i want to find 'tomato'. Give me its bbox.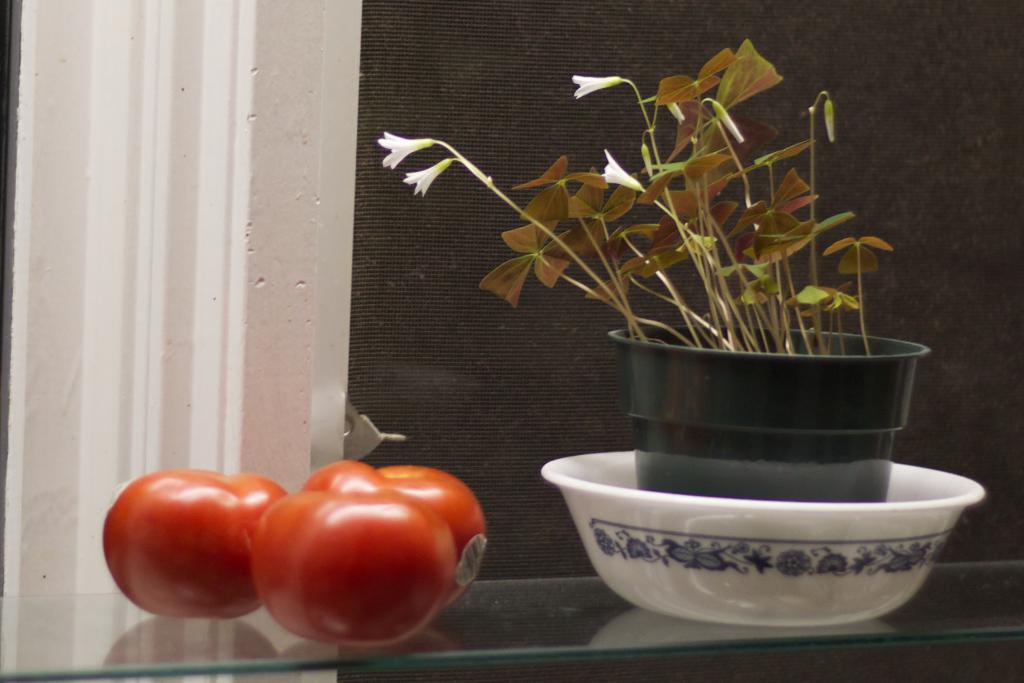
[x1=105, y1=465, x2=285, y2=616].
